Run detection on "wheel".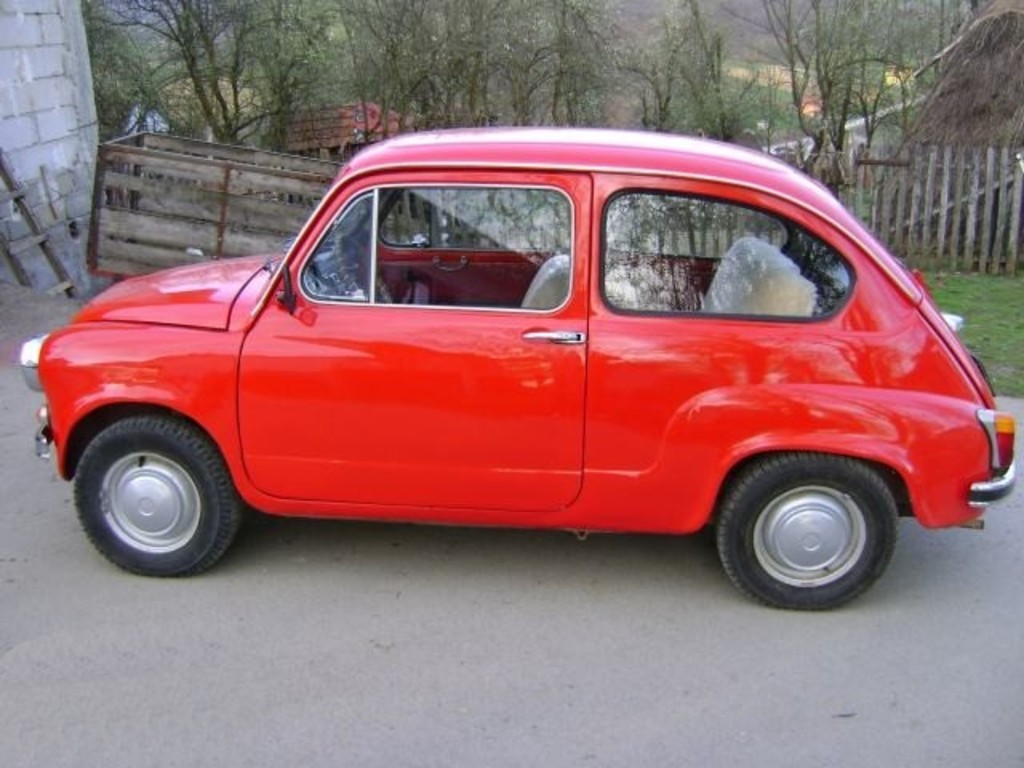
Result: select_region(70, 413, 245, 582).
